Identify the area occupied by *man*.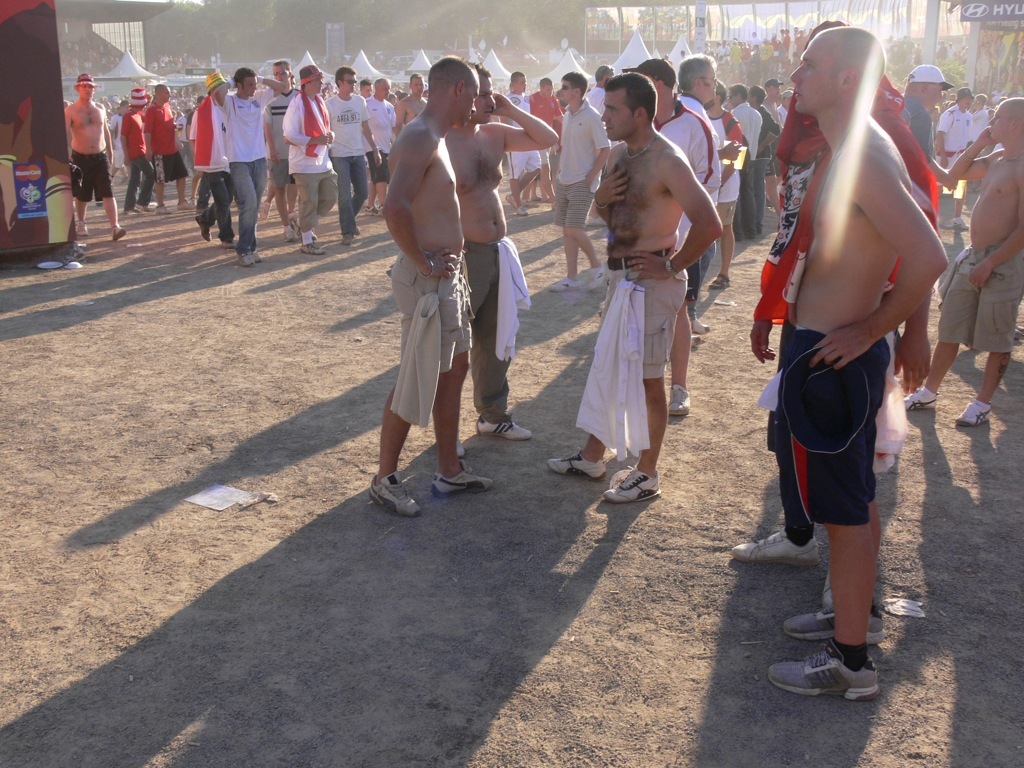
Area: bbox=(446, 59, 559, 437).
